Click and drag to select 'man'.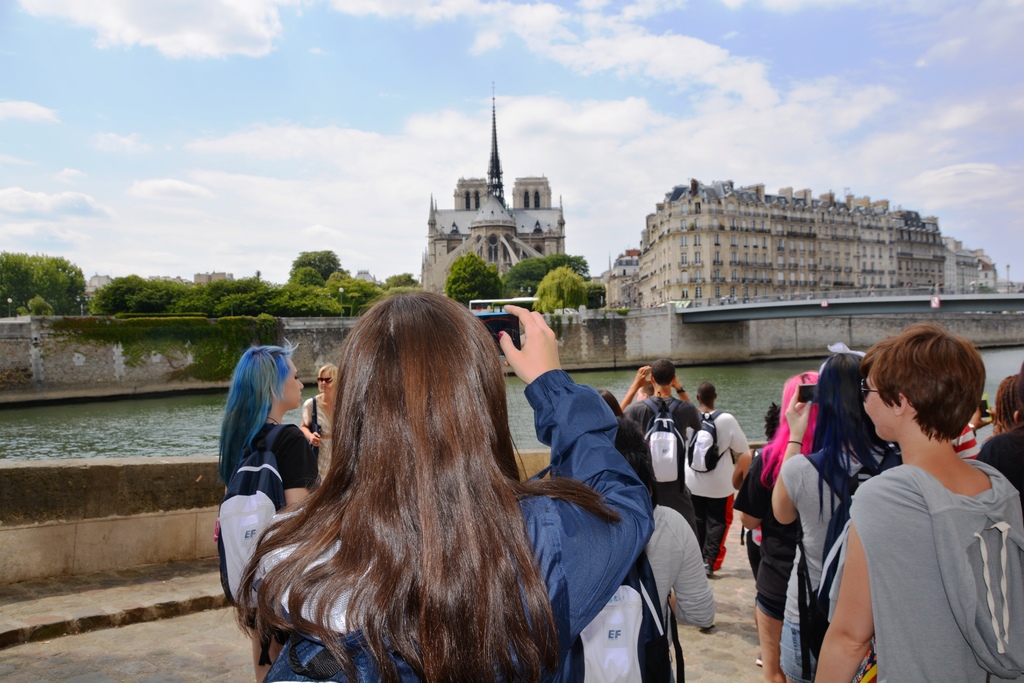
Selection: x1=720, y1=403, x2=785, y2=656.
